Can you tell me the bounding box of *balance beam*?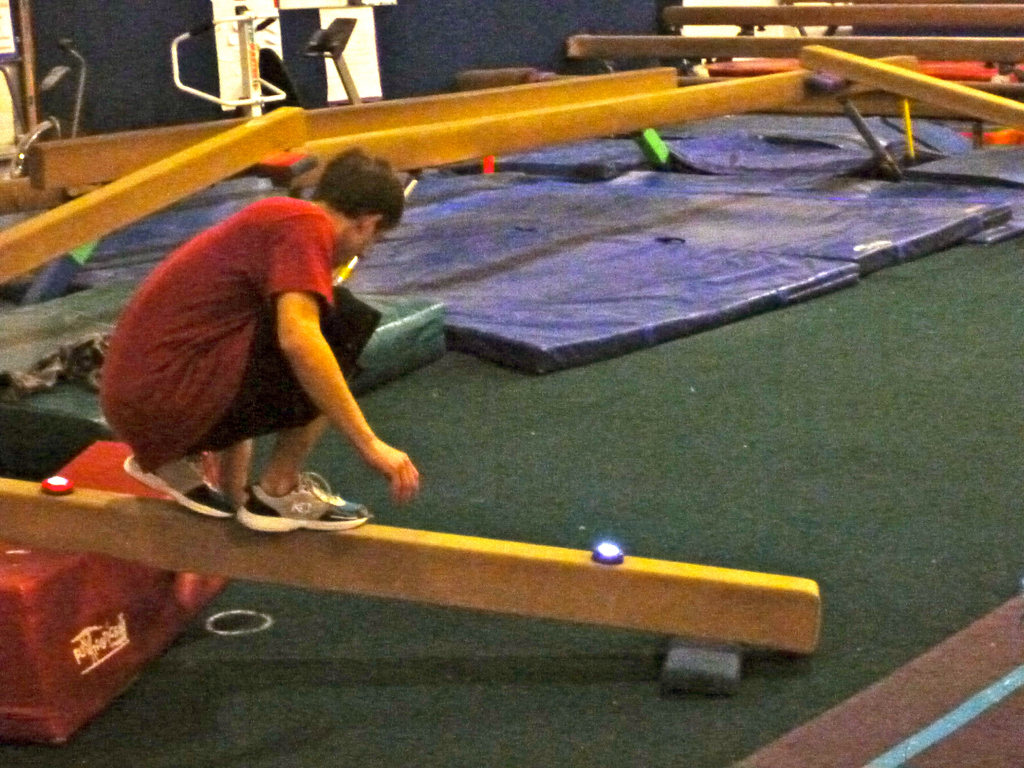
271/54/916/189.
